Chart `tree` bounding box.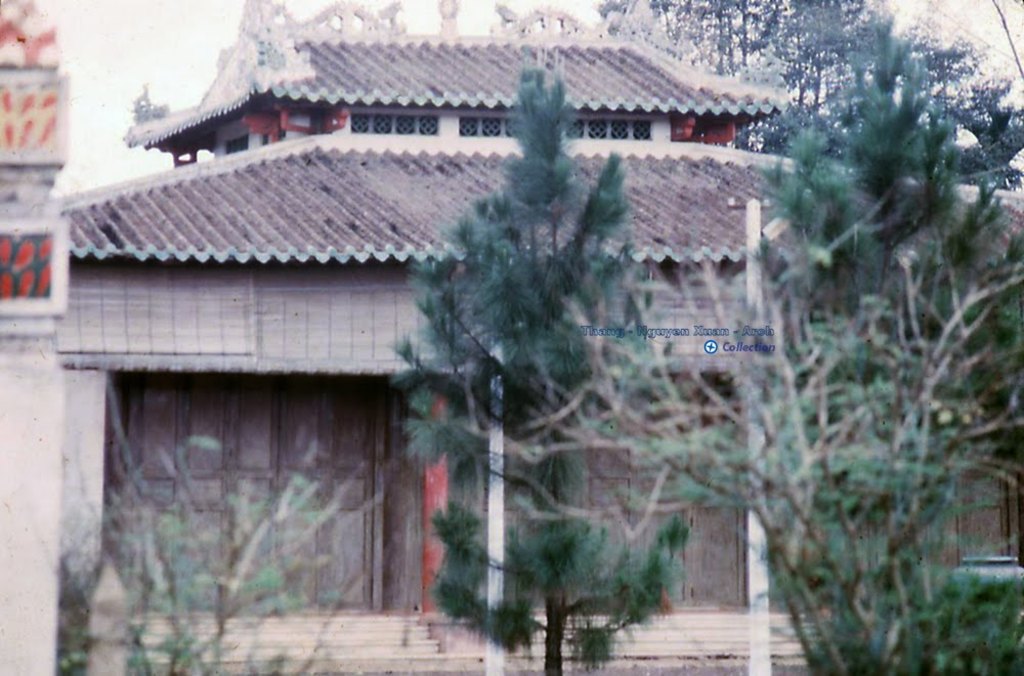
Charted: crop(458, 214, 1023, 675).
